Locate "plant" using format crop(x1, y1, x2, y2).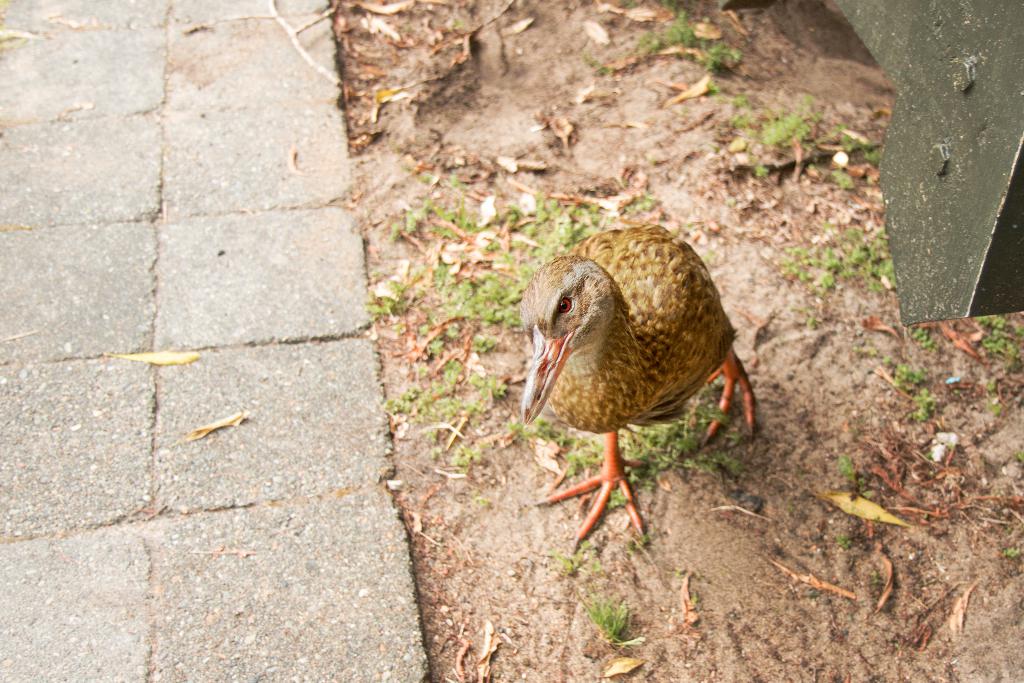
crop(977, 338, 1018, 360).
